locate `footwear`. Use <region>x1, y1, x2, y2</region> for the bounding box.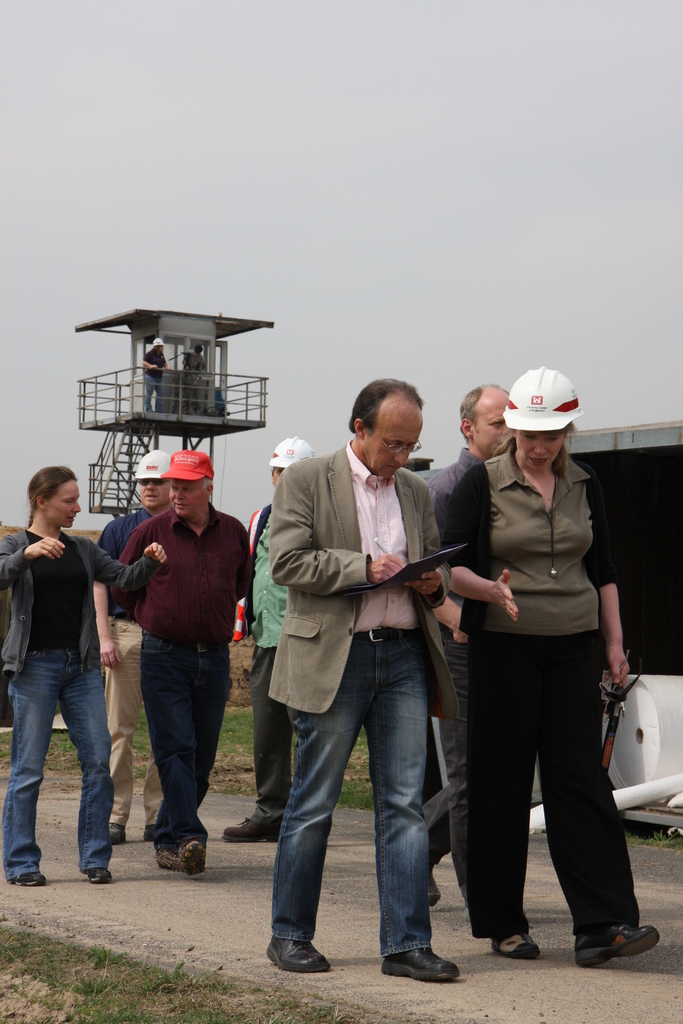
<region>152, 847, 186, 872</region>.
